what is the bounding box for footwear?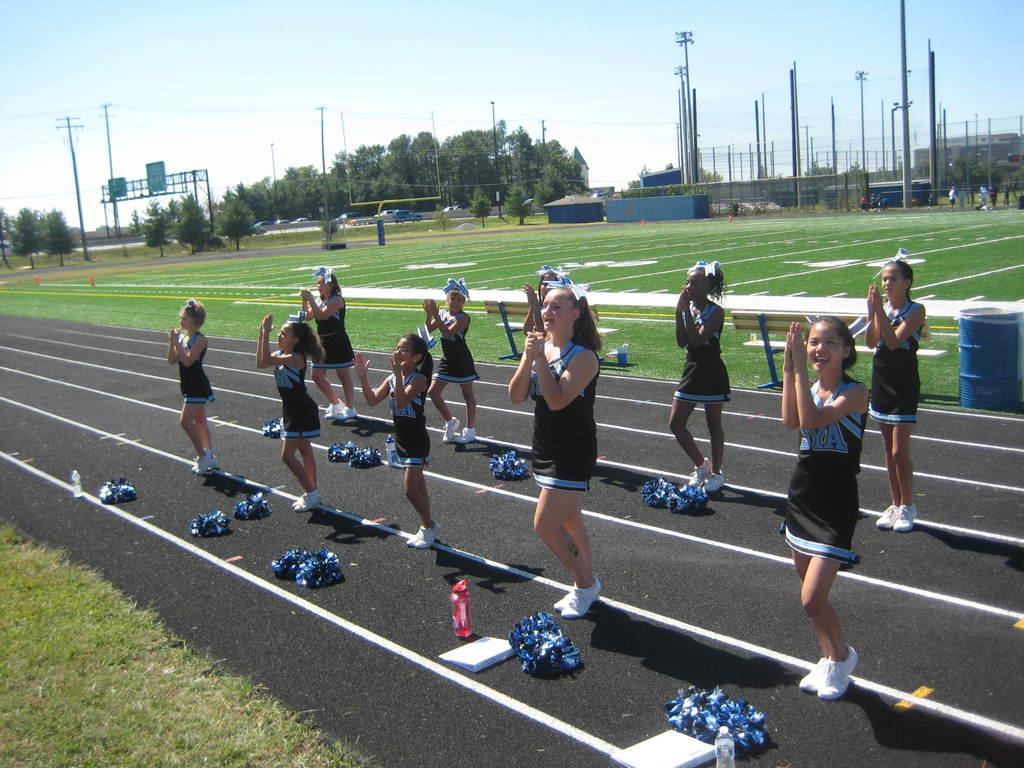
x1=564, y1=577, x2=596, y2=618.
